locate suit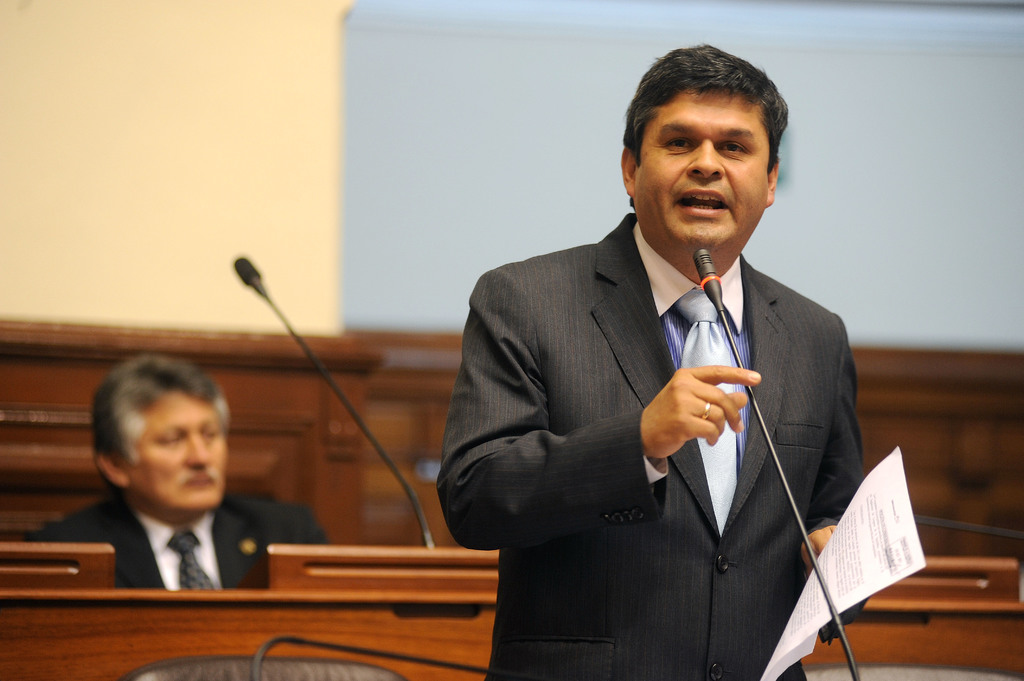
<box>18,487,329,593</box>
